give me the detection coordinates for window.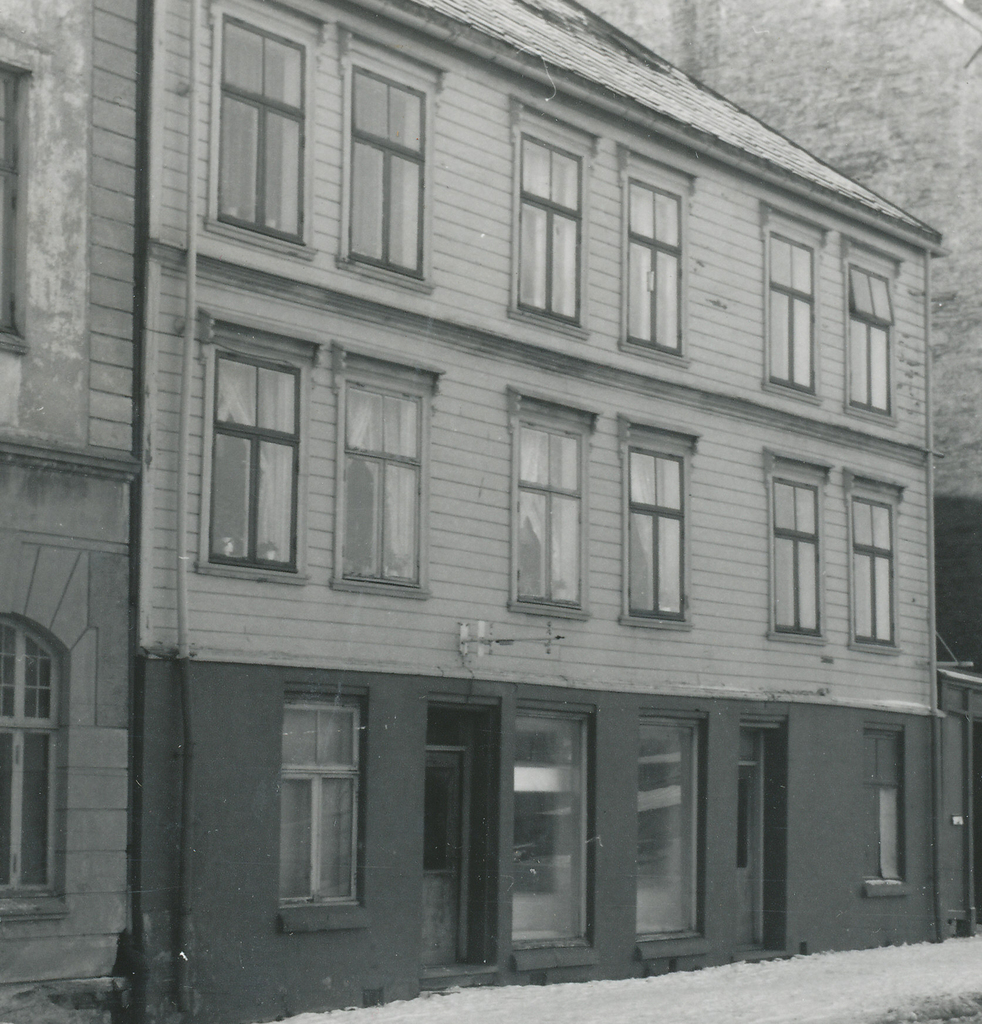
(335, 369, 422, 591).
